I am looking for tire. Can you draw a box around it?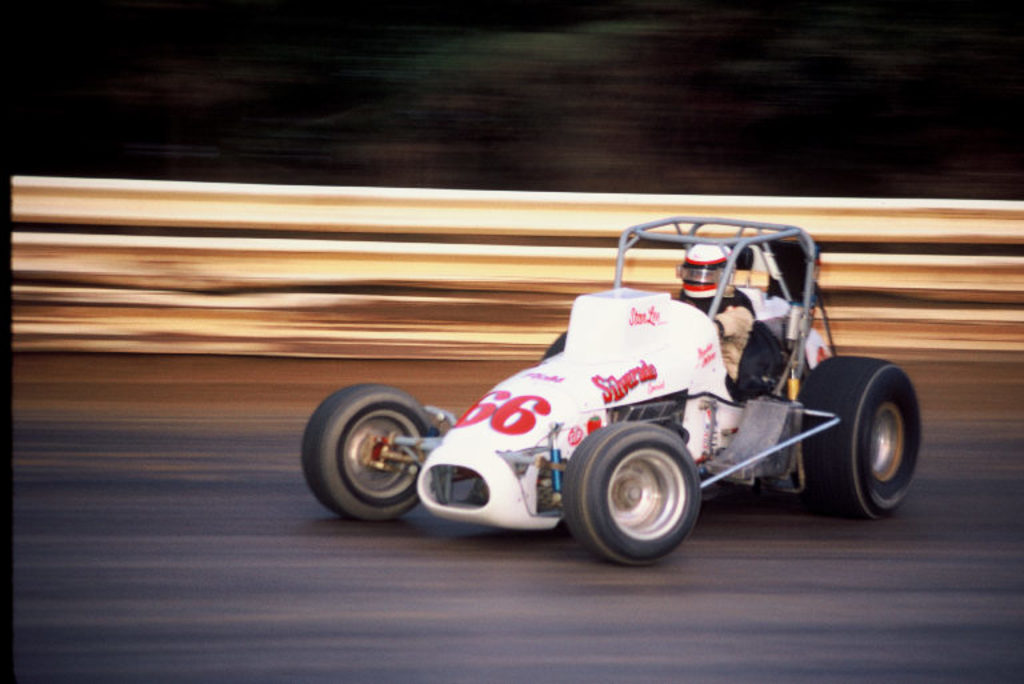
Sure, the bounding box is box=[297, 381, 441, 523].
